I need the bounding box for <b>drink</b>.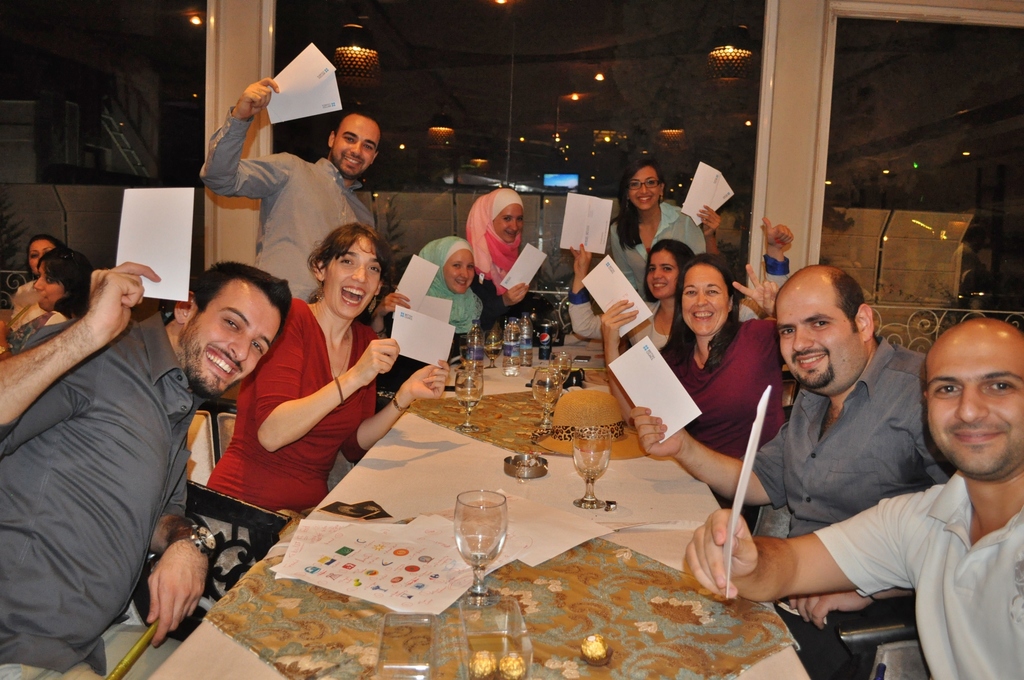
Here it is: (500, 317, 520, 378).
